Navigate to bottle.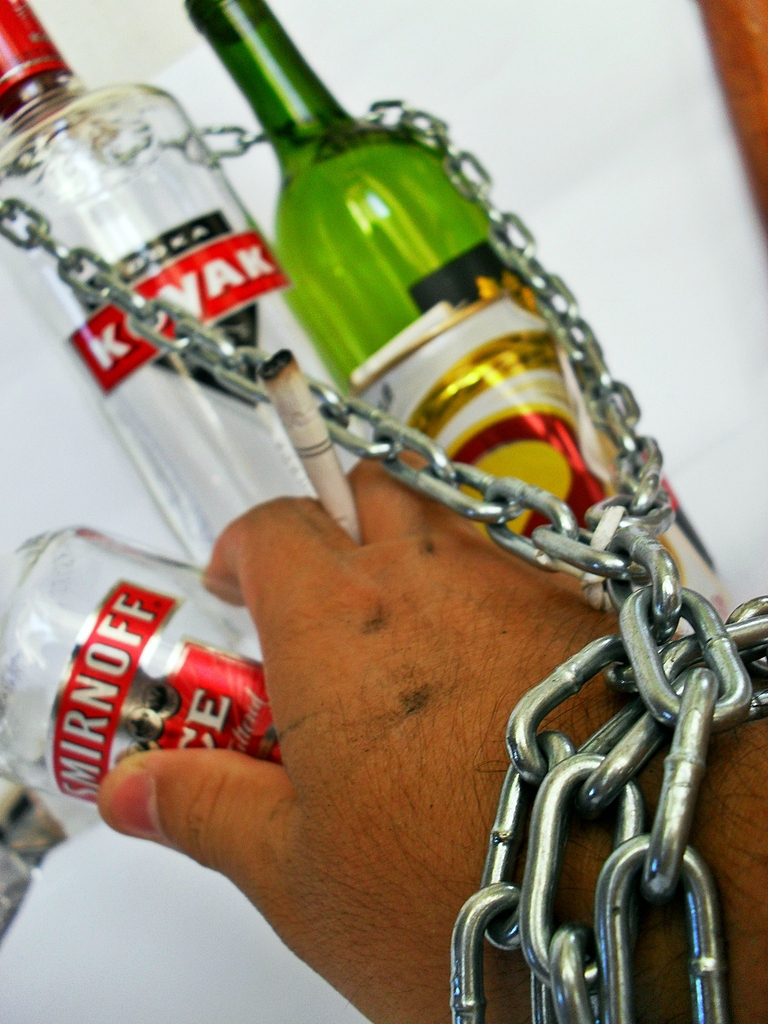
Navigation target: box(0, 529, 293, 816).
